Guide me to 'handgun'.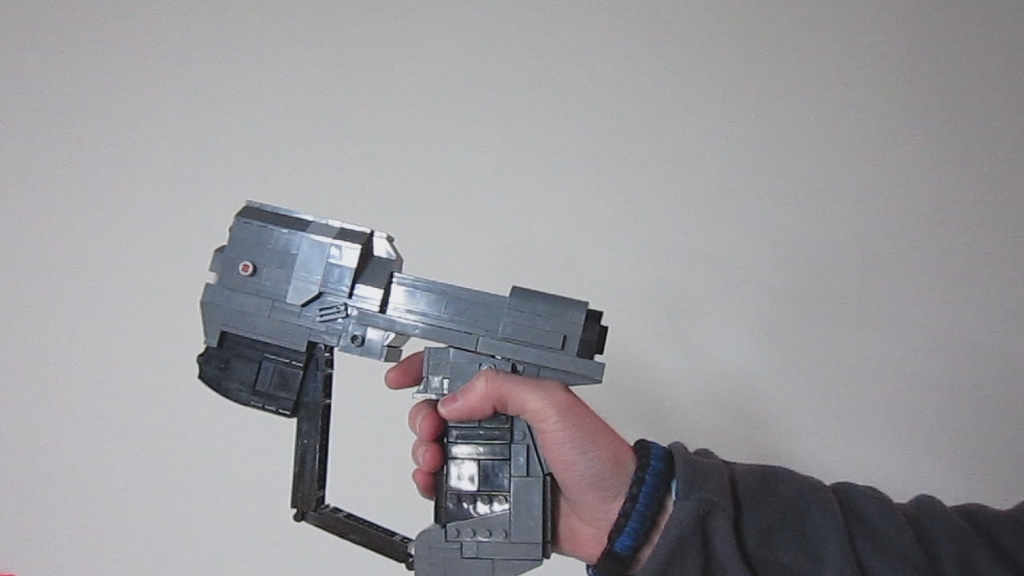
Guidance: <bbox>197, 198, 611, 575</bbox>.
